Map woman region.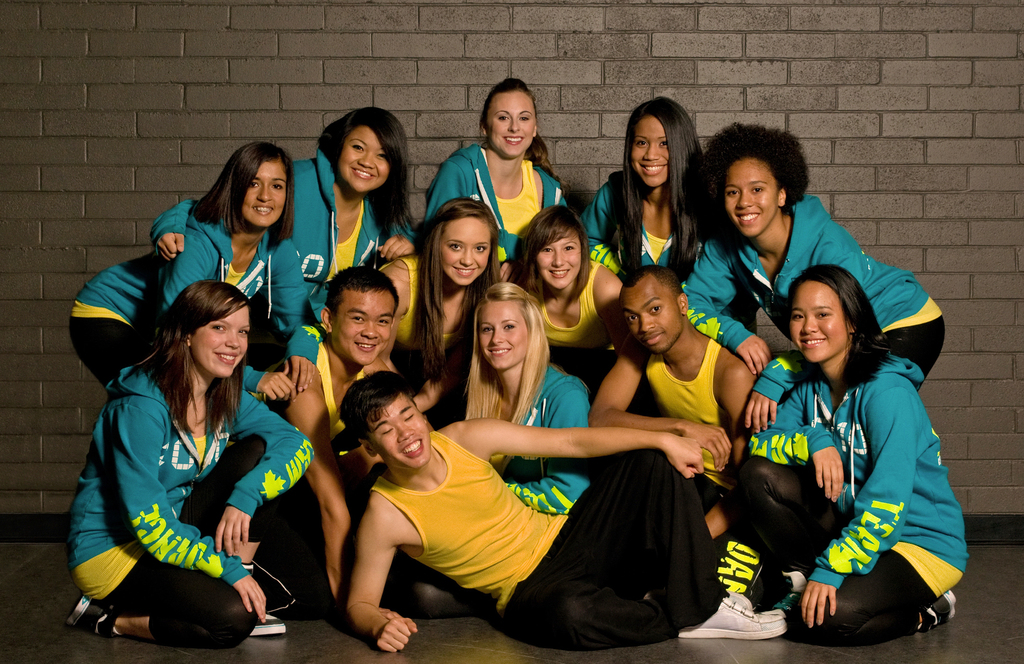
Mapped to 65, 281, 318, 644.
